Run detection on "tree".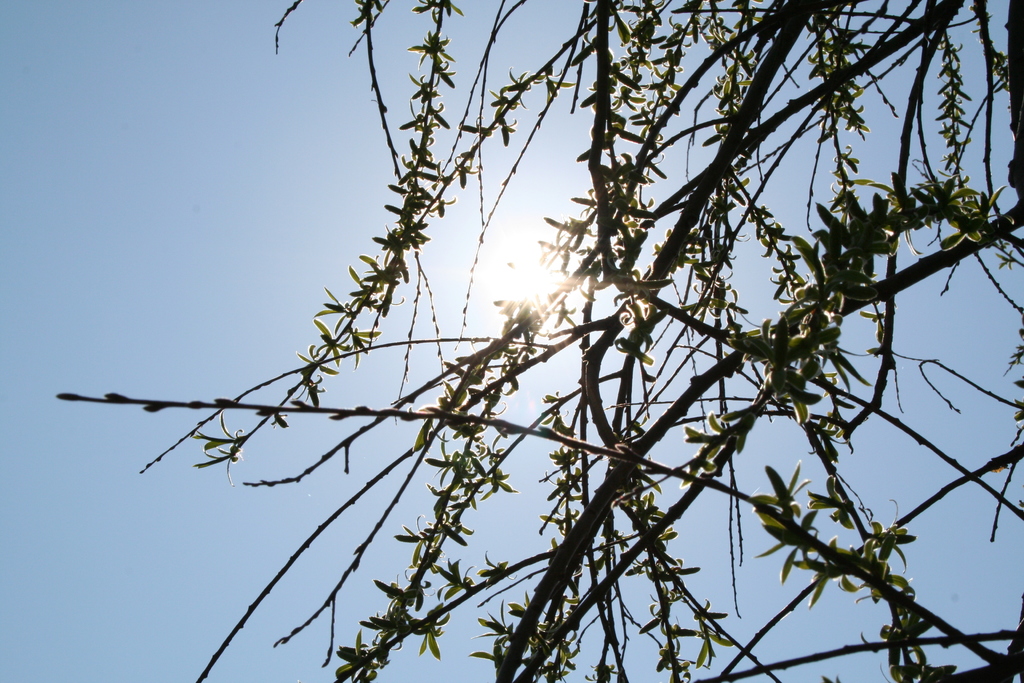
Result: x1=51 y1=0 x2=1023 y2=682.
